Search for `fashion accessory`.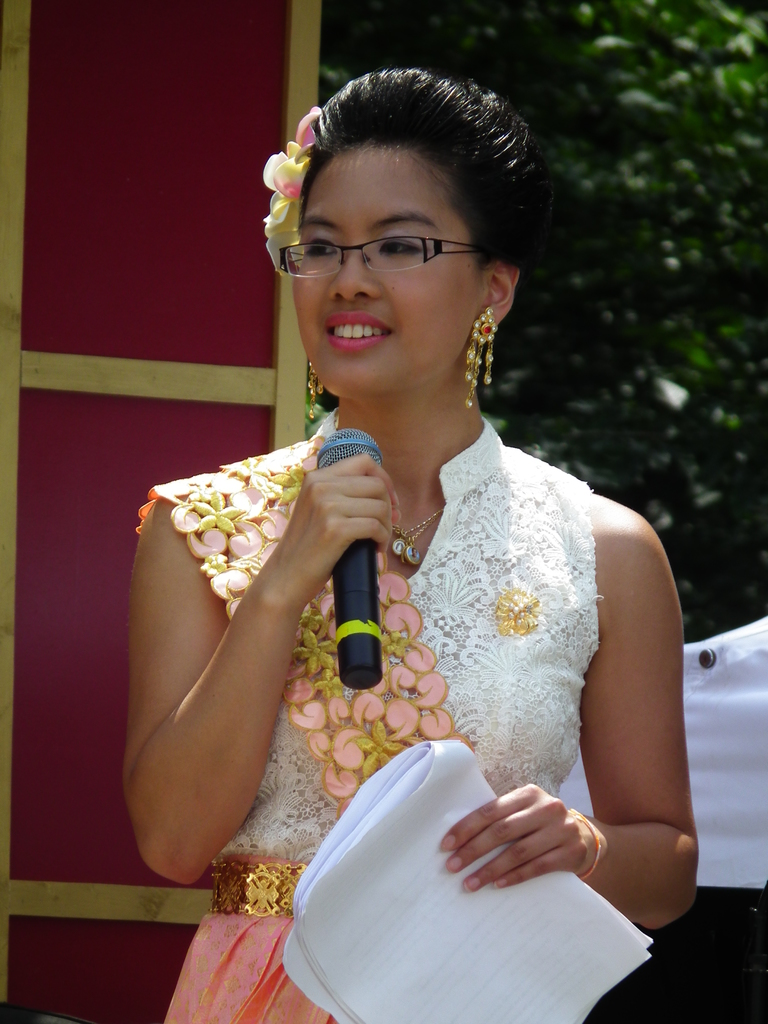
Found at 565, 805, 607, 884.
